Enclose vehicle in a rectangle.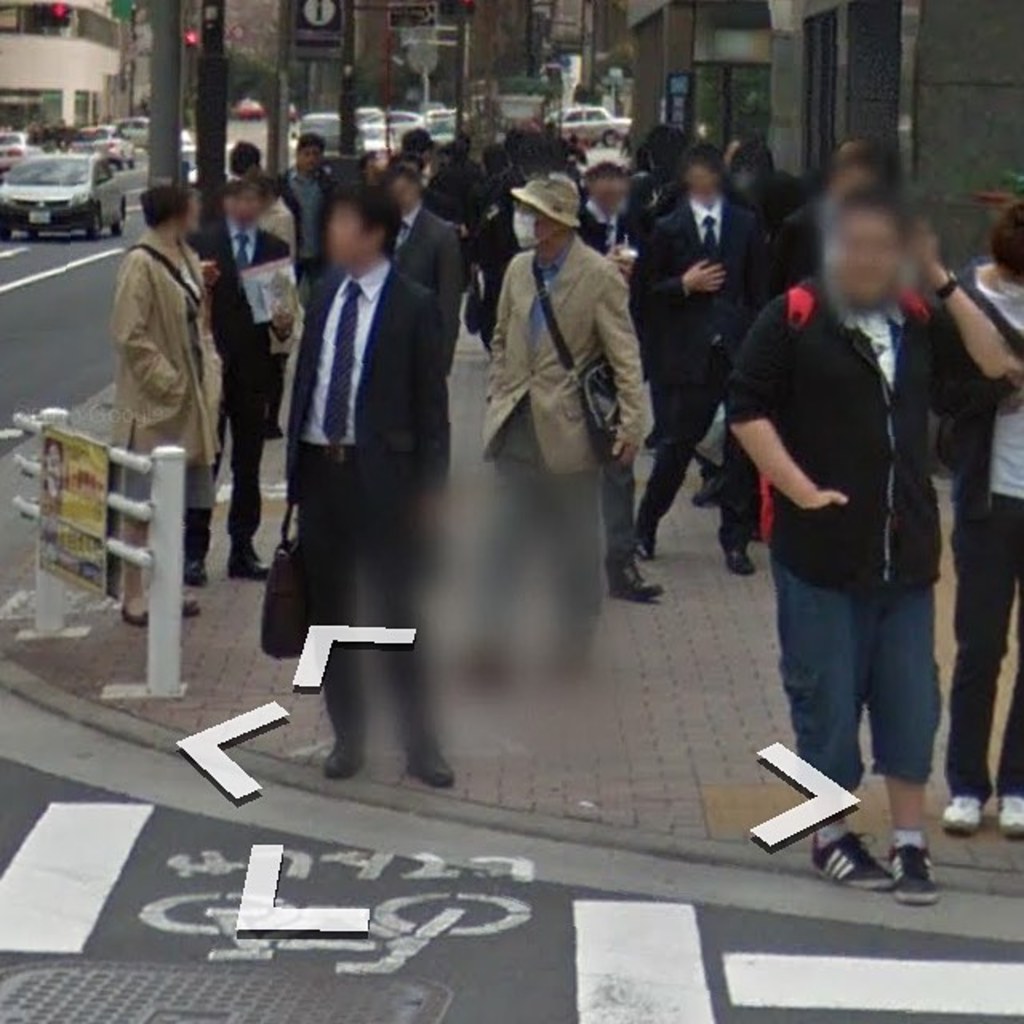
(304, 109, 328, 150).
